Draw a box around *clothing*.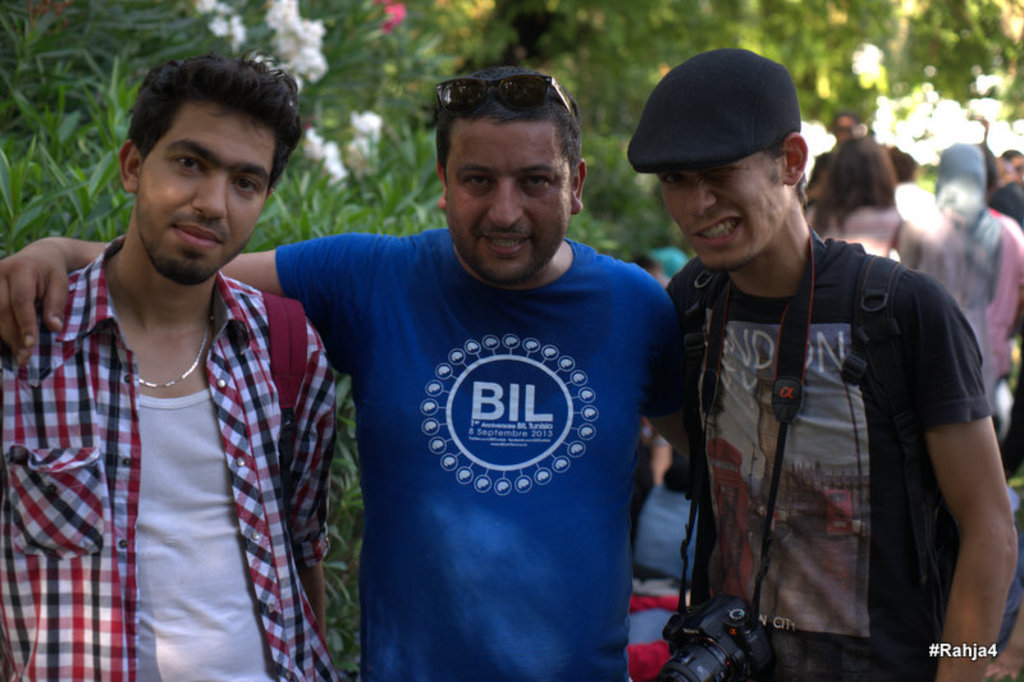
291,189,676,659.
